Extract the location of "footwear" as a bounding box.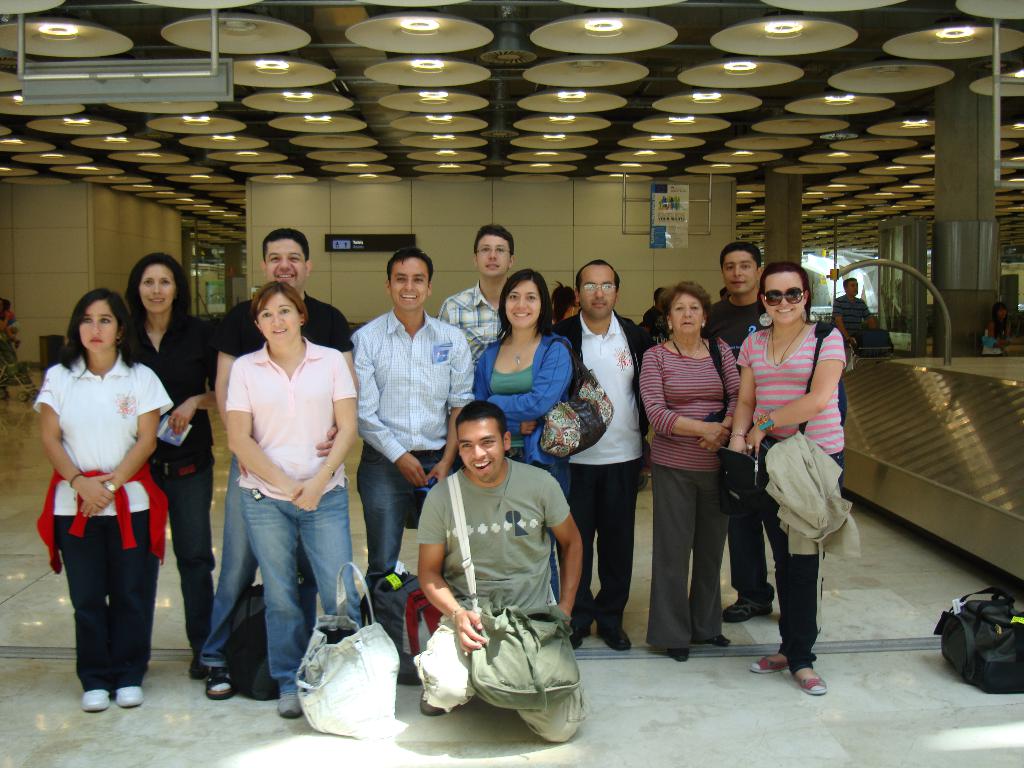
<box>749,651,794,675</box>.
